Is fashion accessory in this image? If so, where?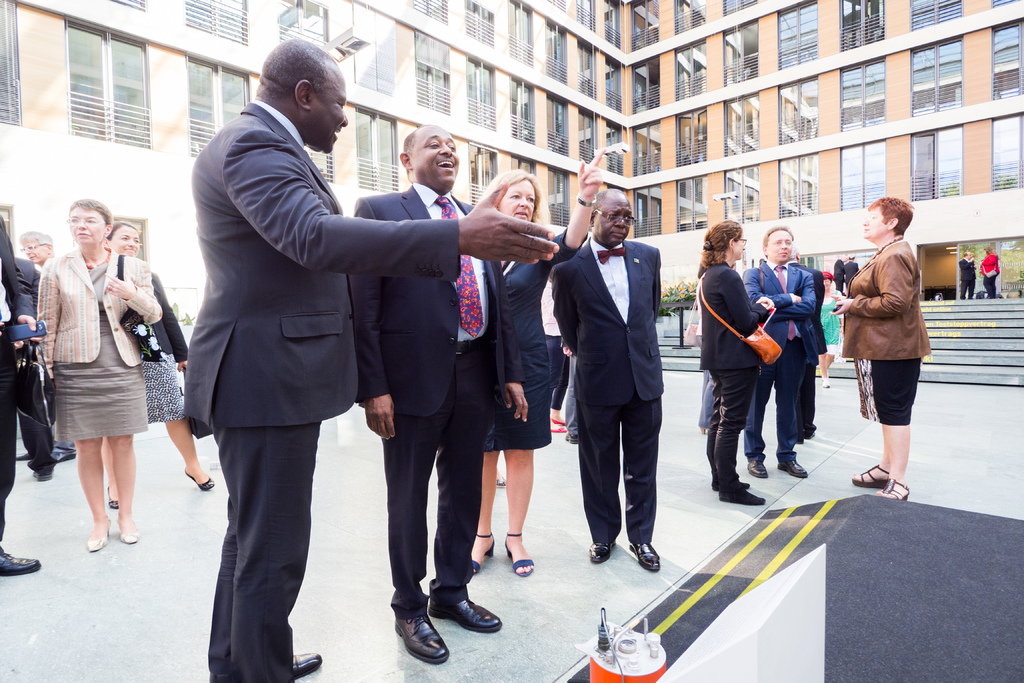
Yes, at left=426, top=598, right=502, bottom=632.
